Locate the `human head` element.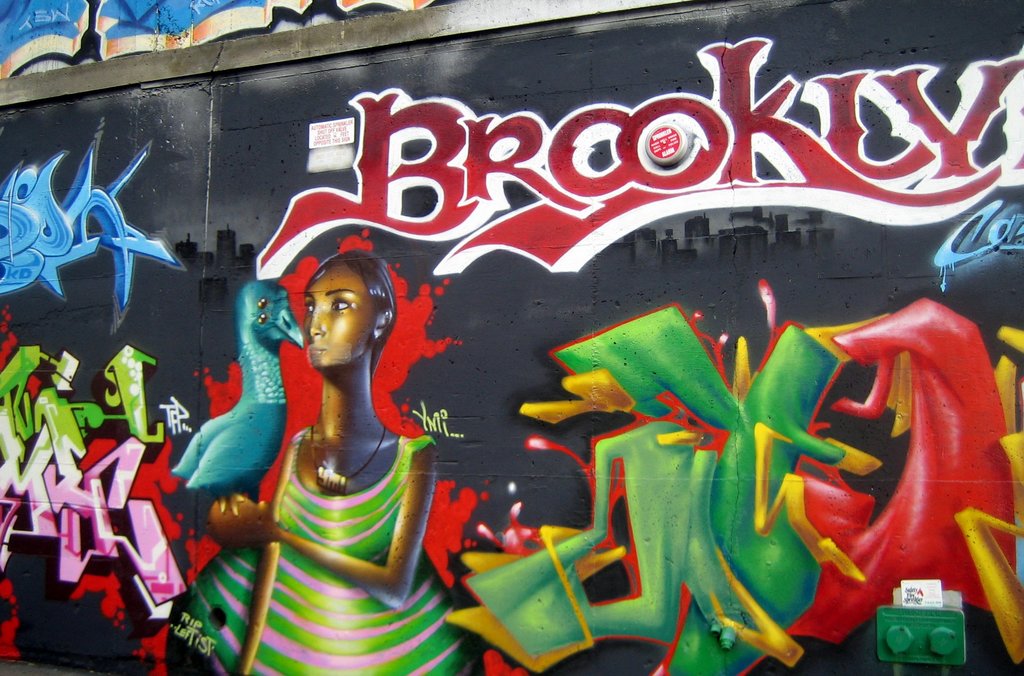
Element bbox: (left=287, top=264, right=381, bottom=374).
